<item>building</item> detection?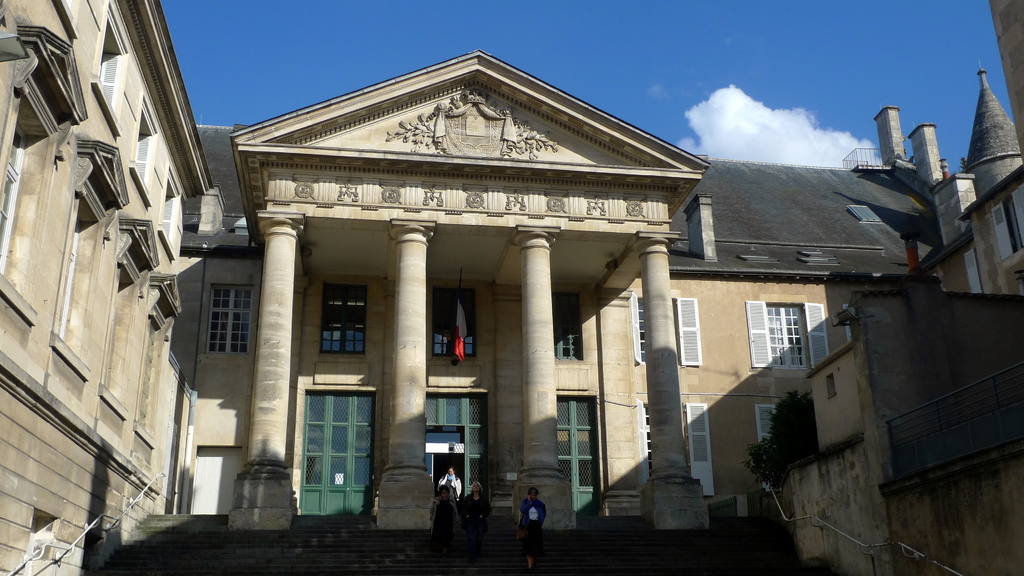
(0,0,230,575)
